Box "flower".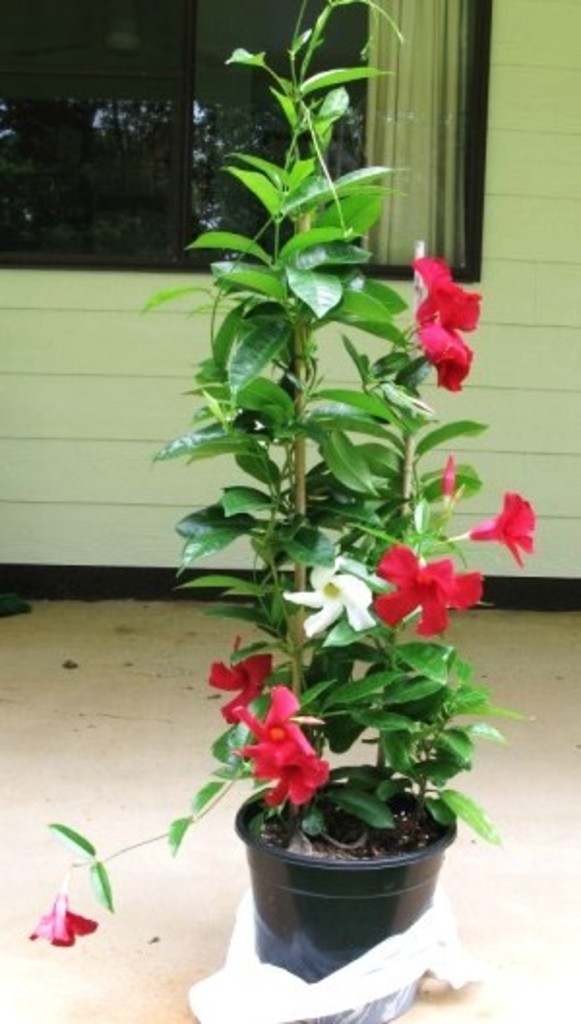
Rect(368, 540, 492, 643).
